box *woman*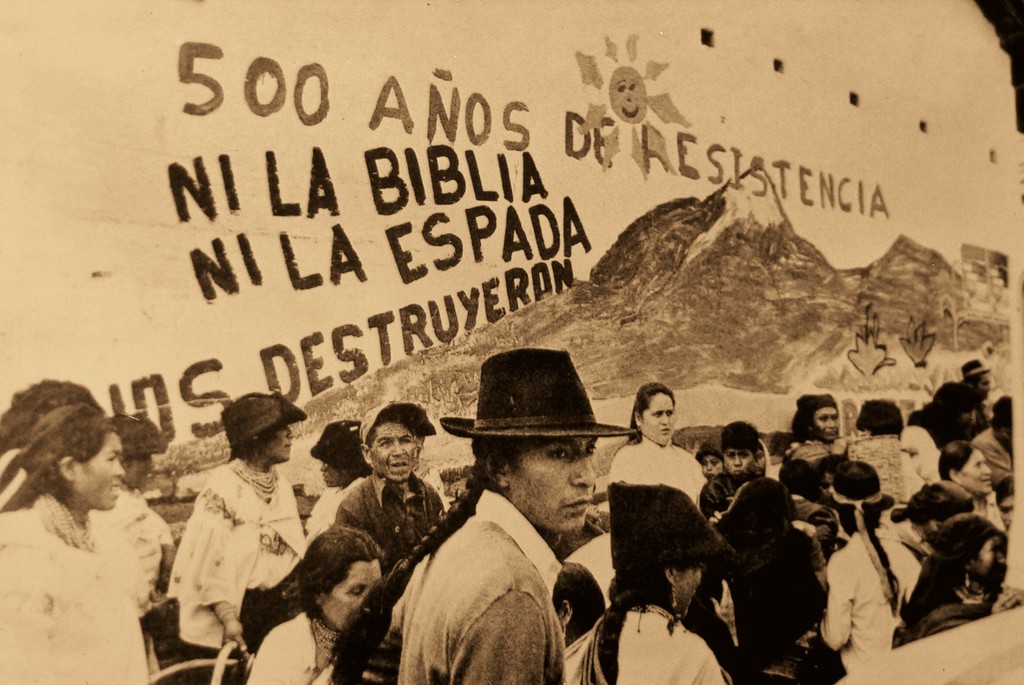
[x1=321, y1=349, x2=636, y2=684]
